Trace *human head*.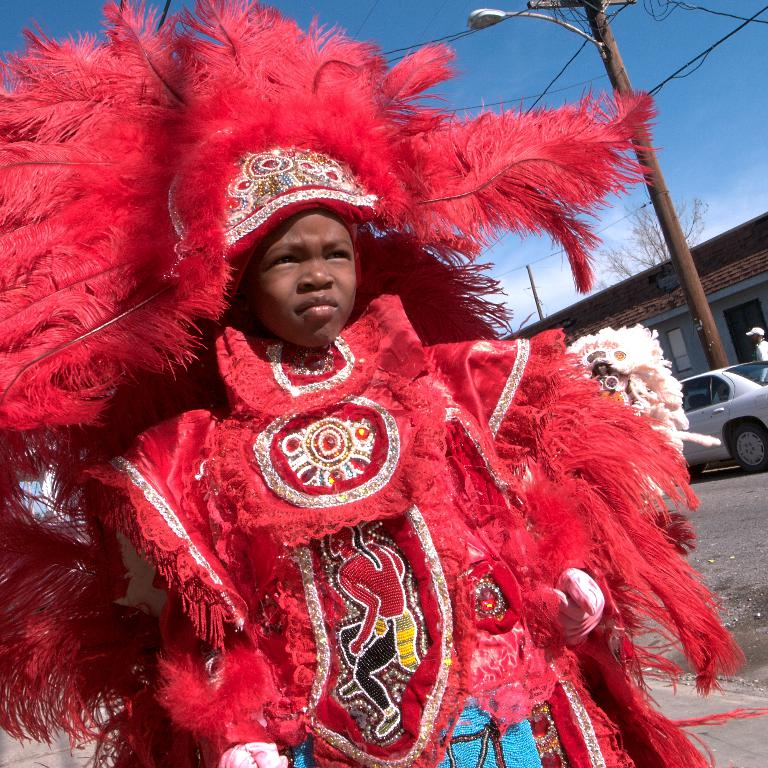
Traced to 744,327,762,339.
